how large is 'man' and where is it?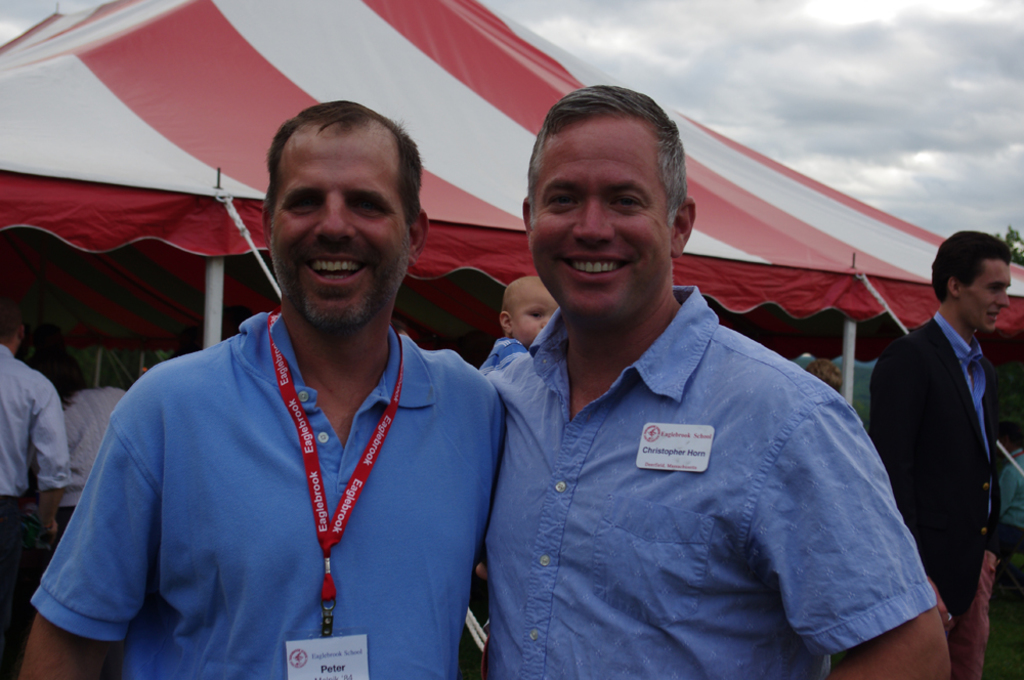
Bounding box: 456:79:950:679.
